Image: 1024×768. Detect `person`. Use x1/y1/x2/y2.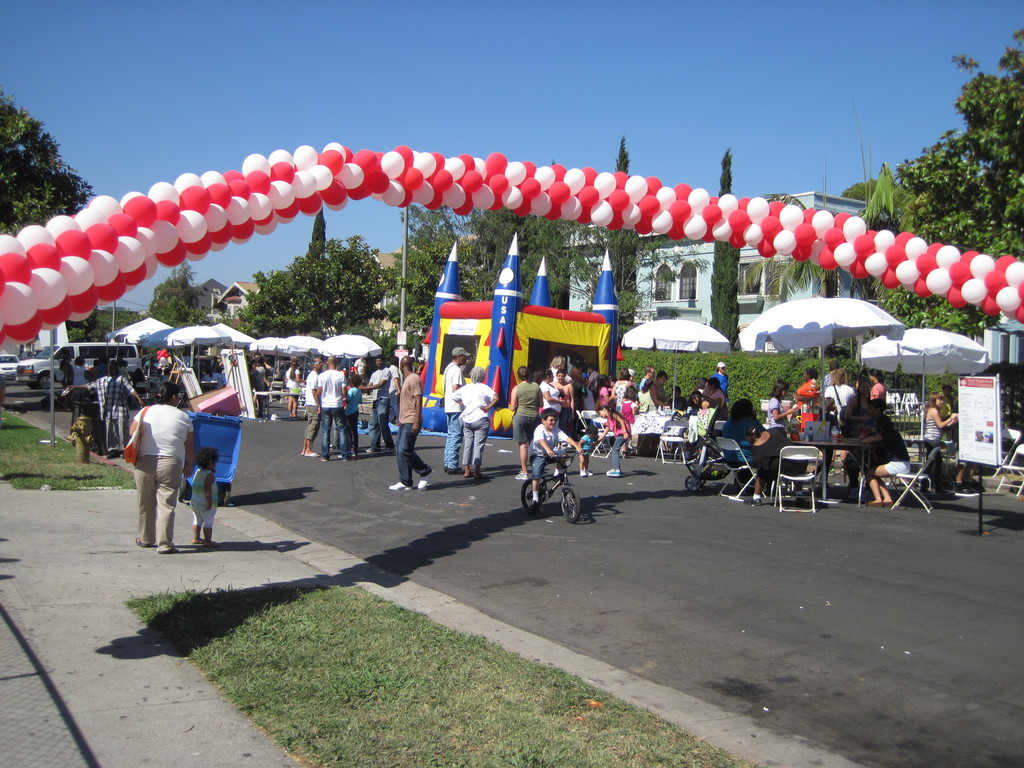
794/366/819/414.
